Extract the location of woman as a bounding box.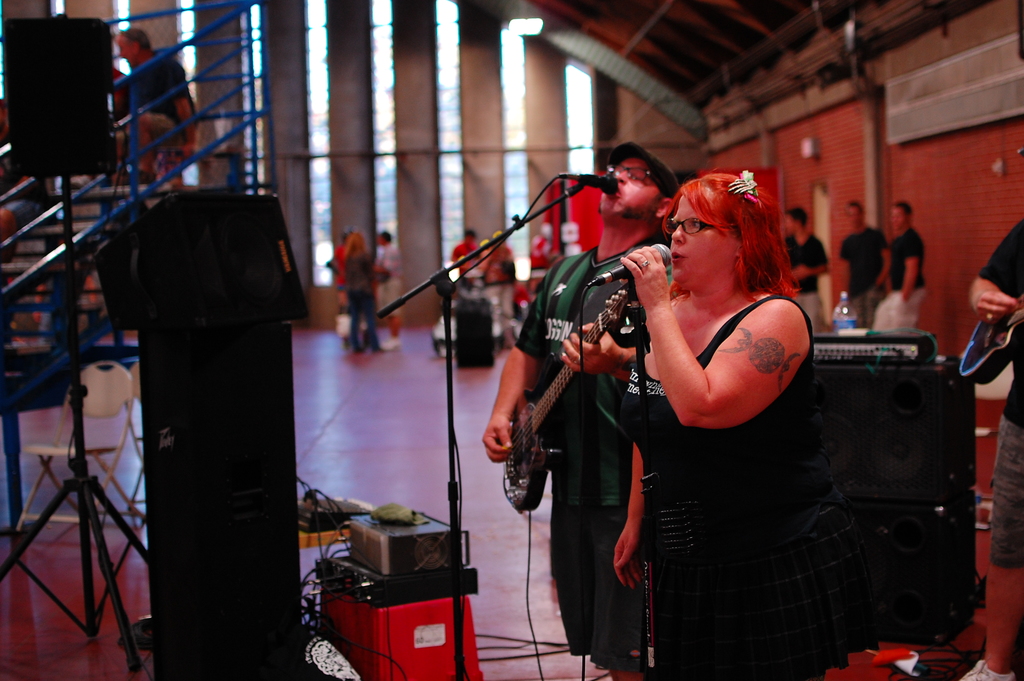
609:157:854:658.
